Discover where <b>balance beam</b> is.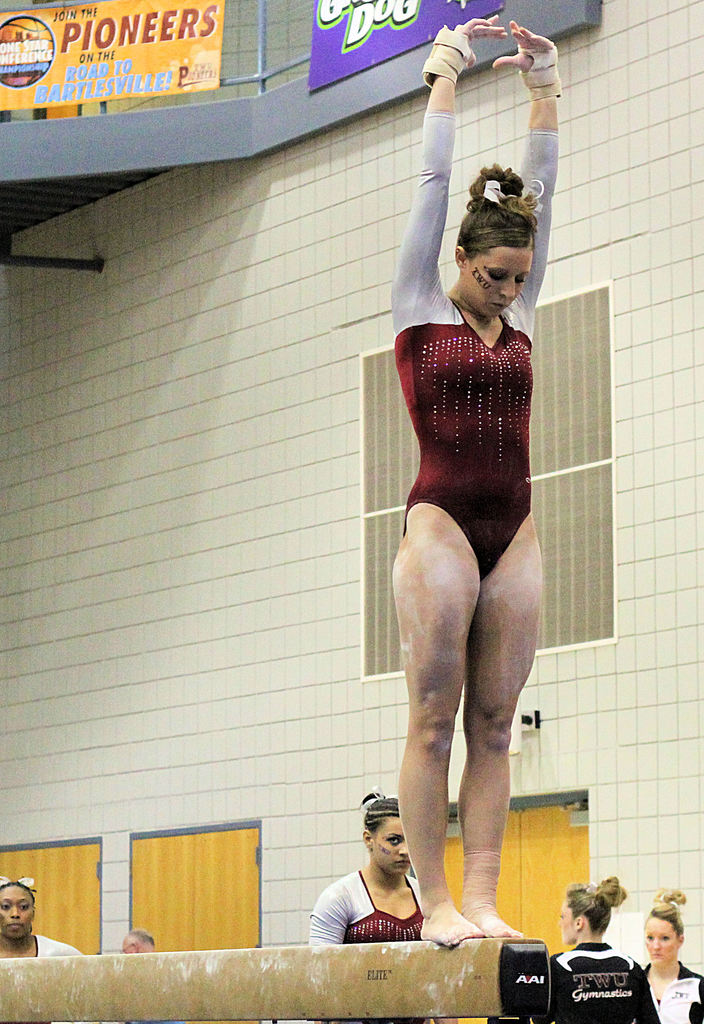
Discovered at (0,935,550,1021).
